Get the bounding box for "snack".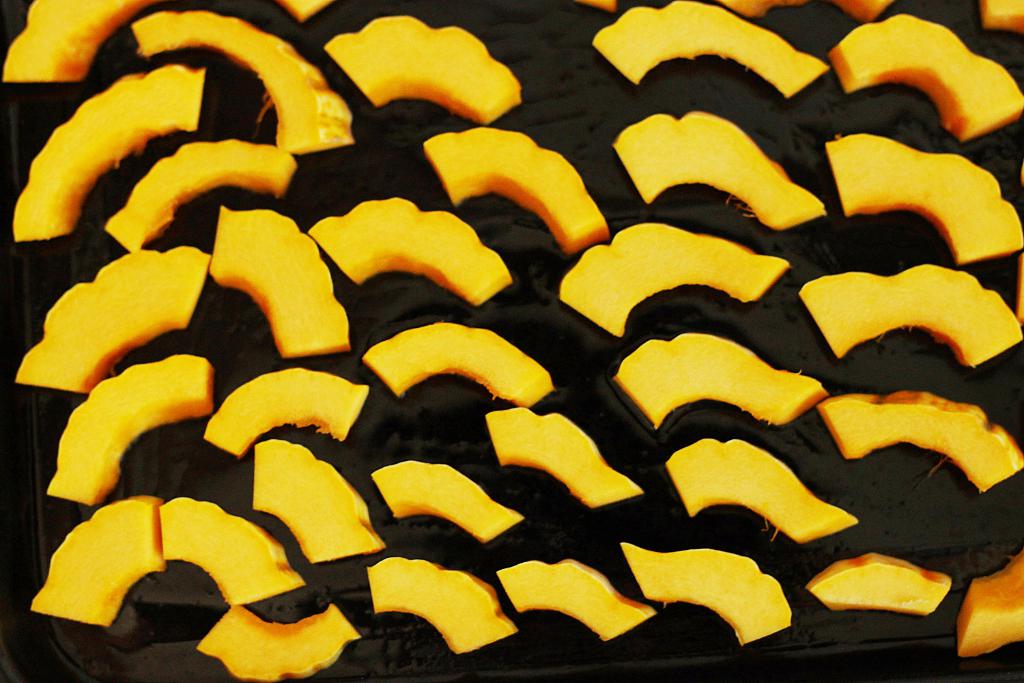
Rect(625, 544, 795, 652).
